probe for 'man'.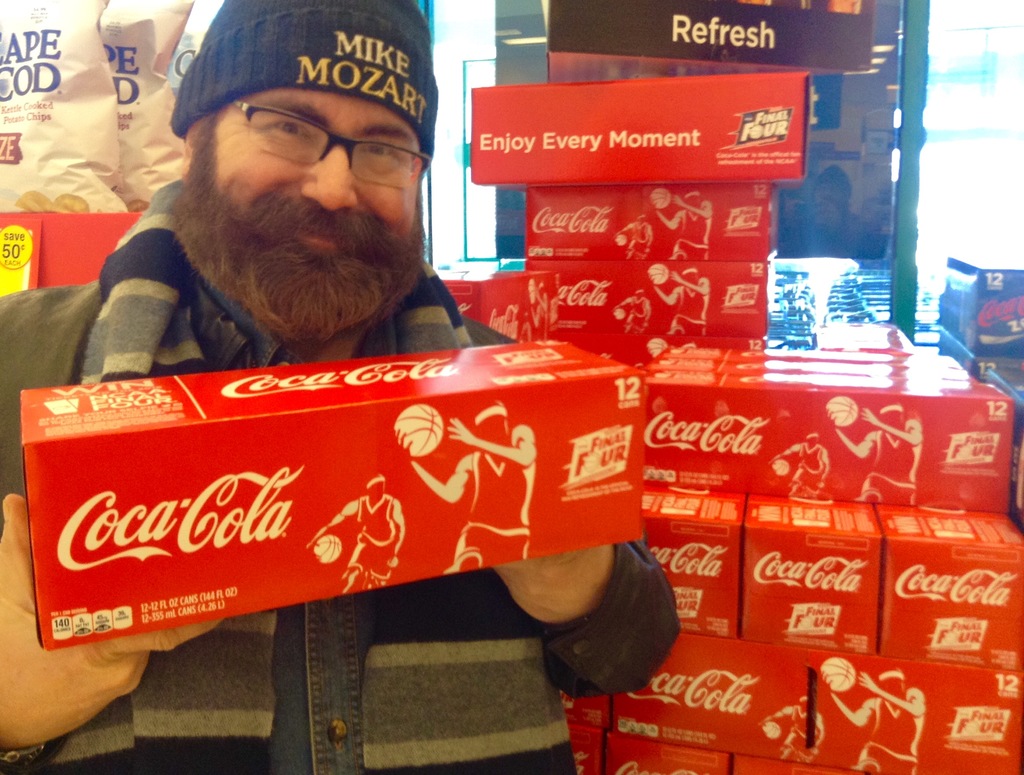
Probe result: (left=21, top=150, right=728, bottom=765).
